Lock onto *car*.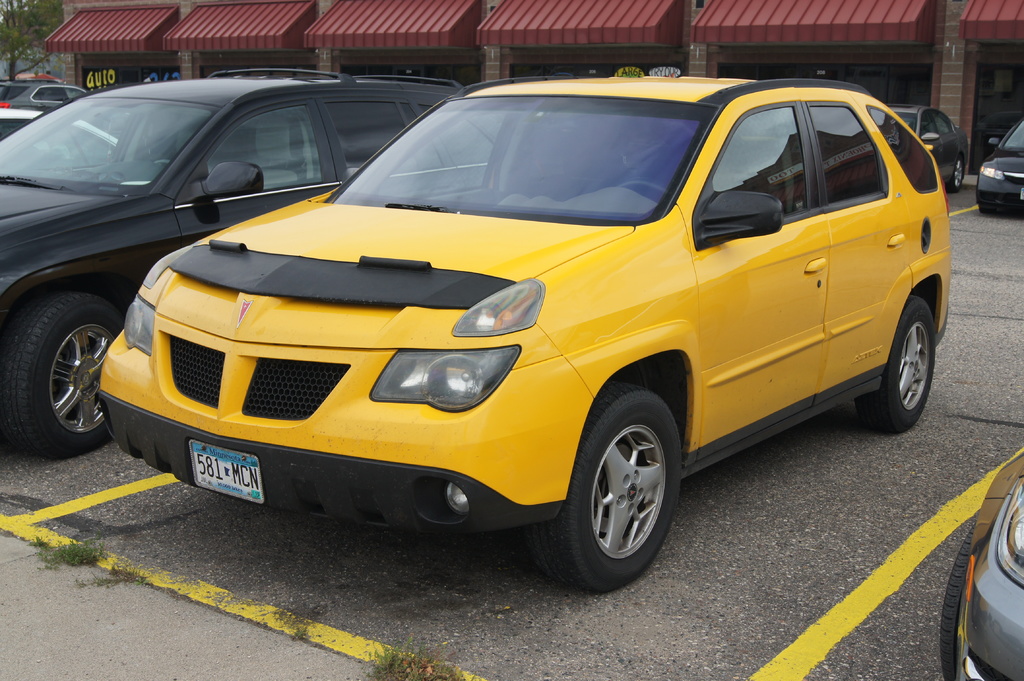
Locked: select_region(976, 120, 1023, 214).
